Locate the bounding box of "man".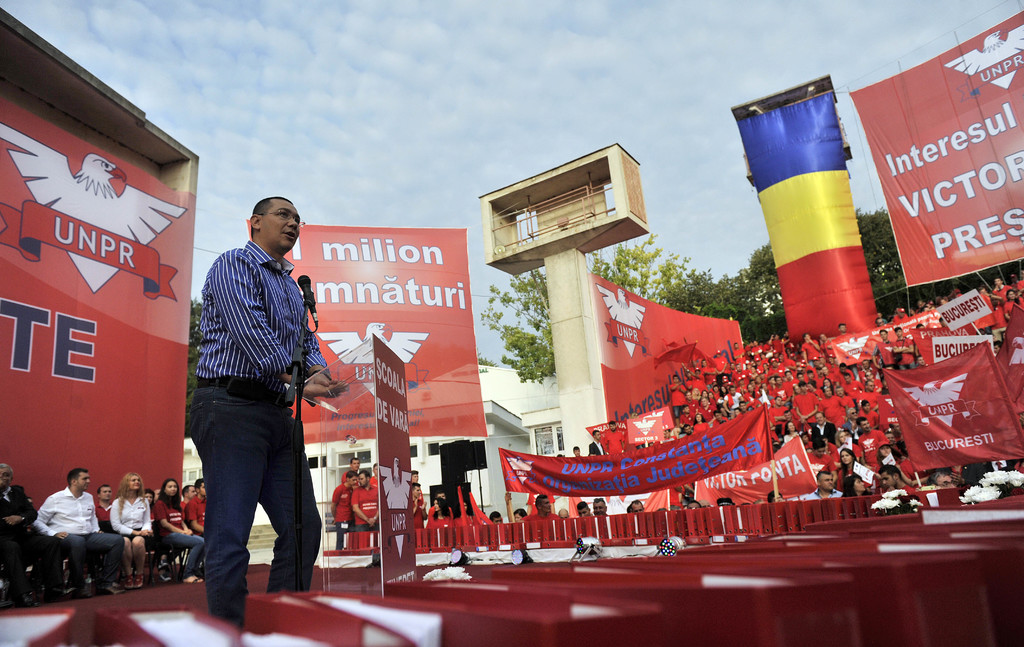
Bounding box: crop(180, 477, 205, 537).
